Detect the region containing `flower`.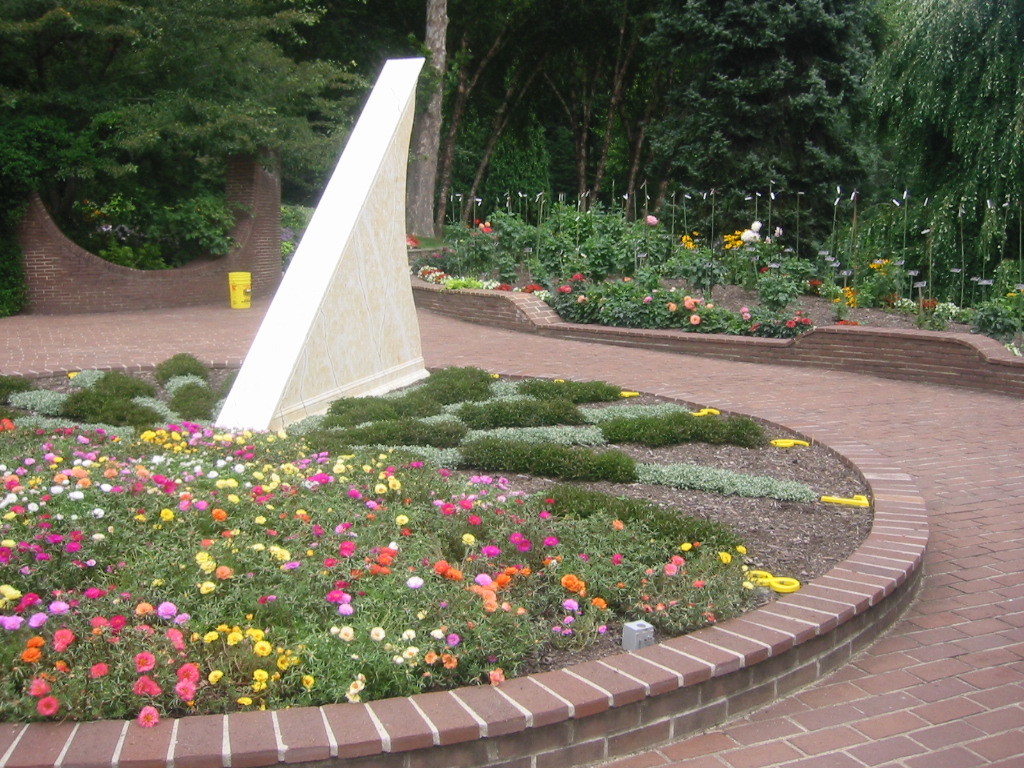
(742,313,750,318).
